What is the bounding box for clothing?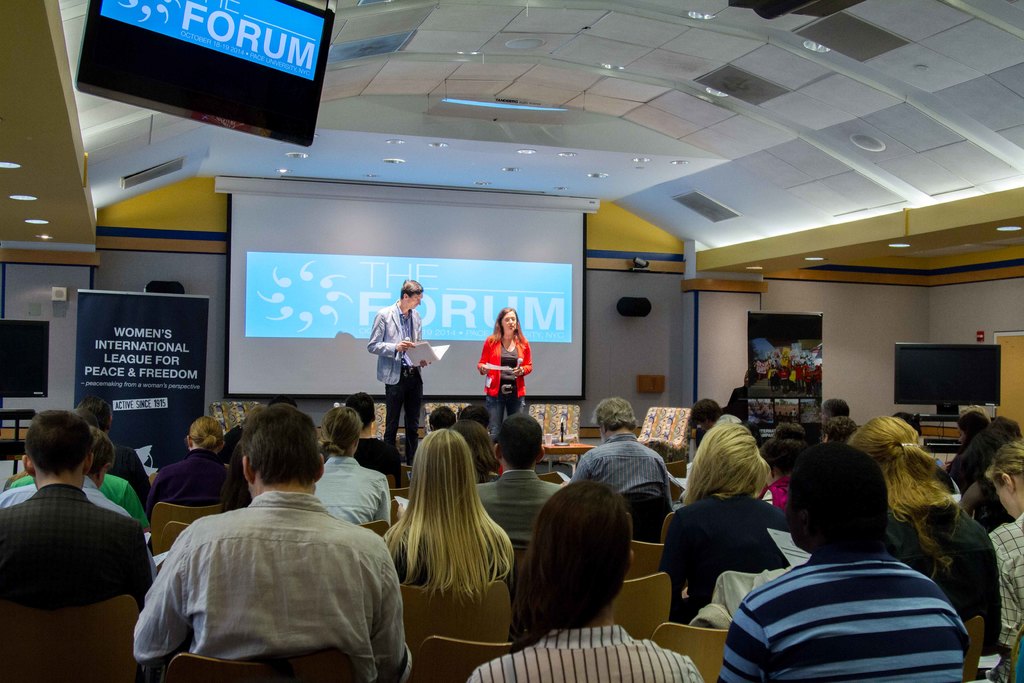
left=0, top=466, right=154, bottom=565.
